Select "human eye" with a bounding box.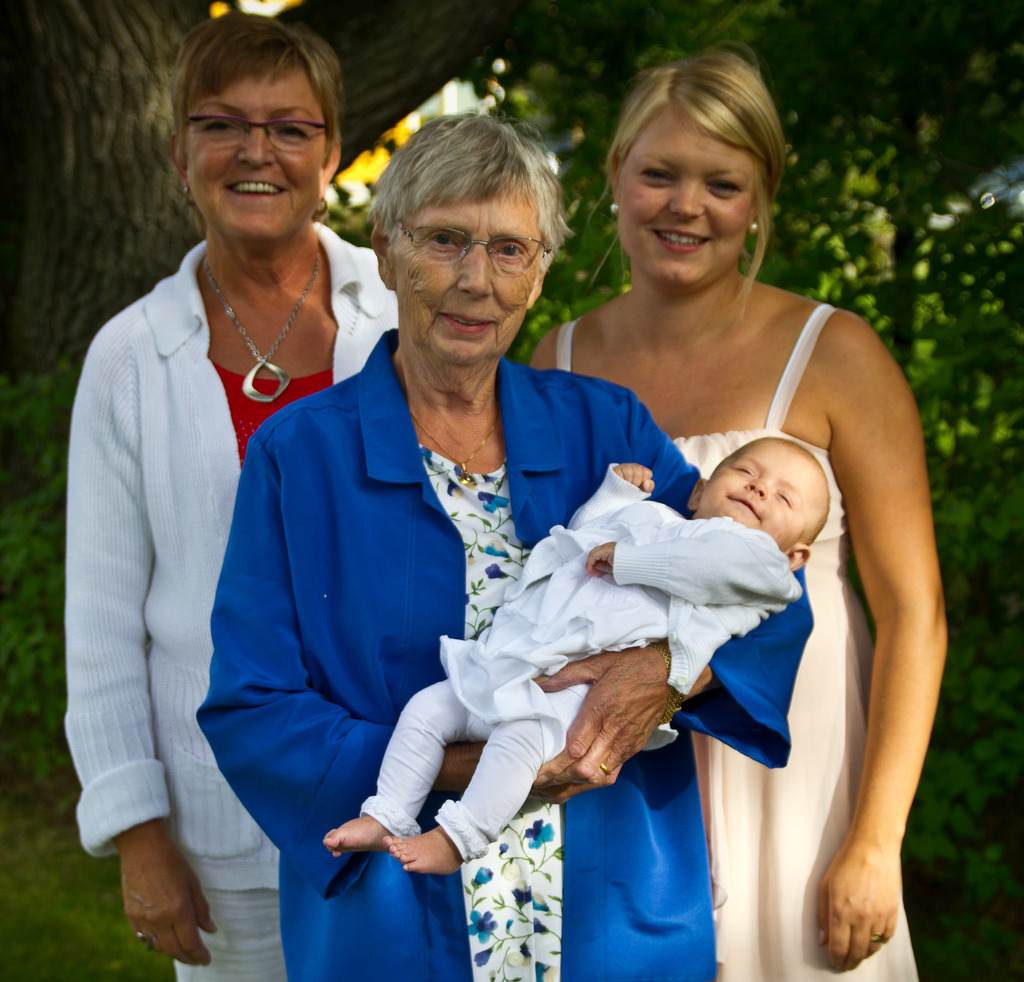
<region>636, 166, 673, 186</region>.
